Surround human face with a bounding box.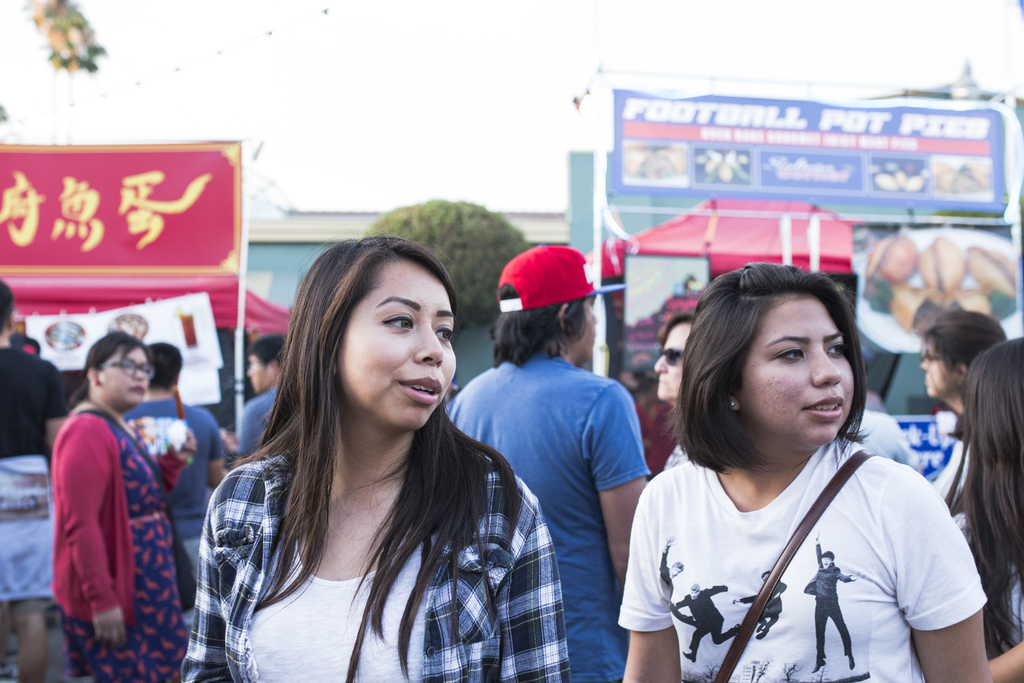
917/345/953/399.
